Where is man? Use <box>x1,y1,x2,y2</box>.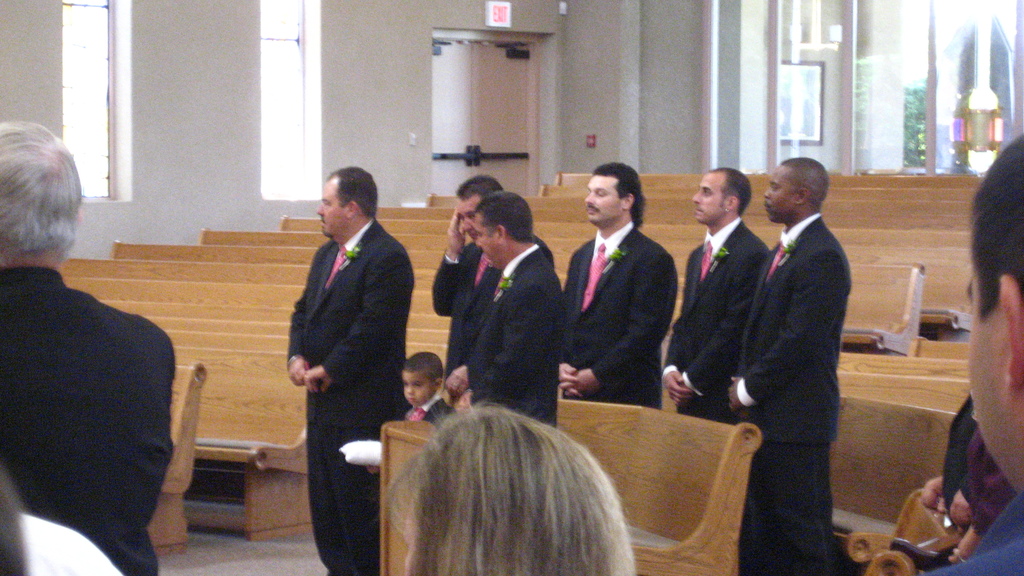
<box>662,167,775,431</box>.
